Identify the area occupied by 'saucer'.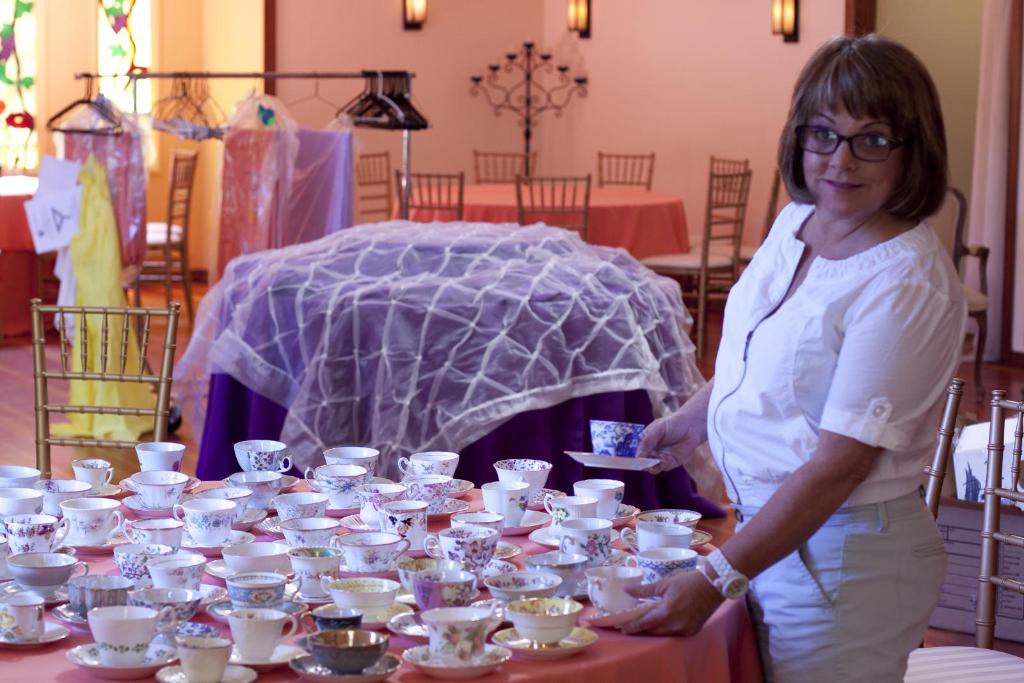
Area: rect(65, 640, 178, 682).
